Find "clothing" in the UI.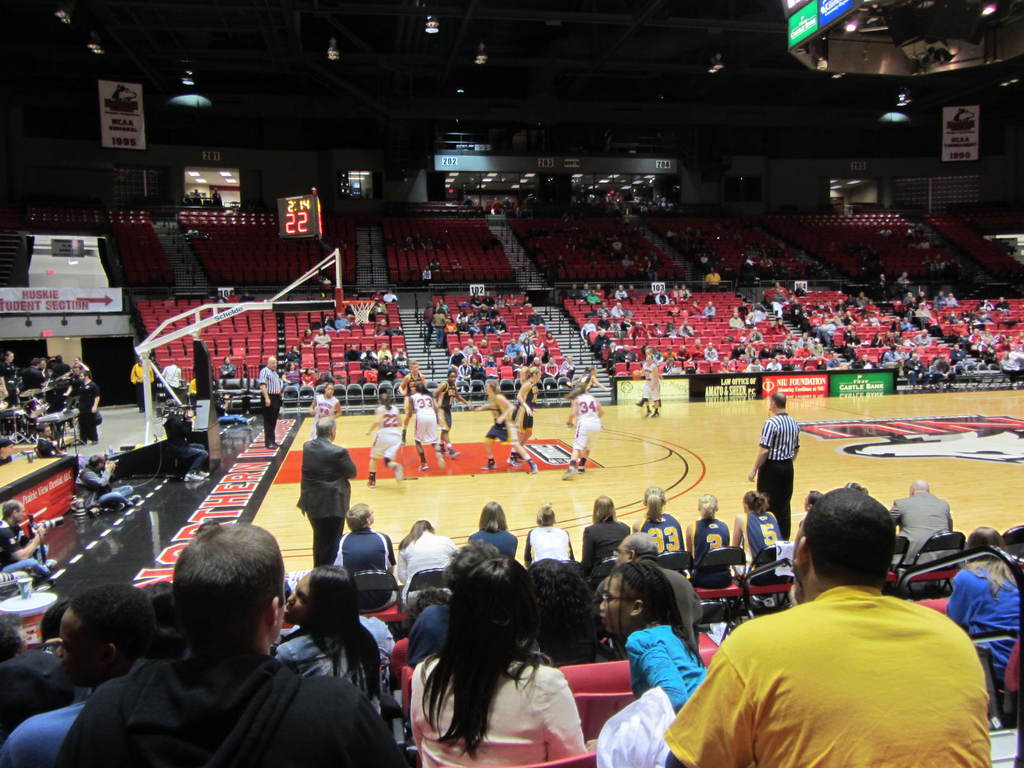
UI element at box(659, 296, 673, 305).
